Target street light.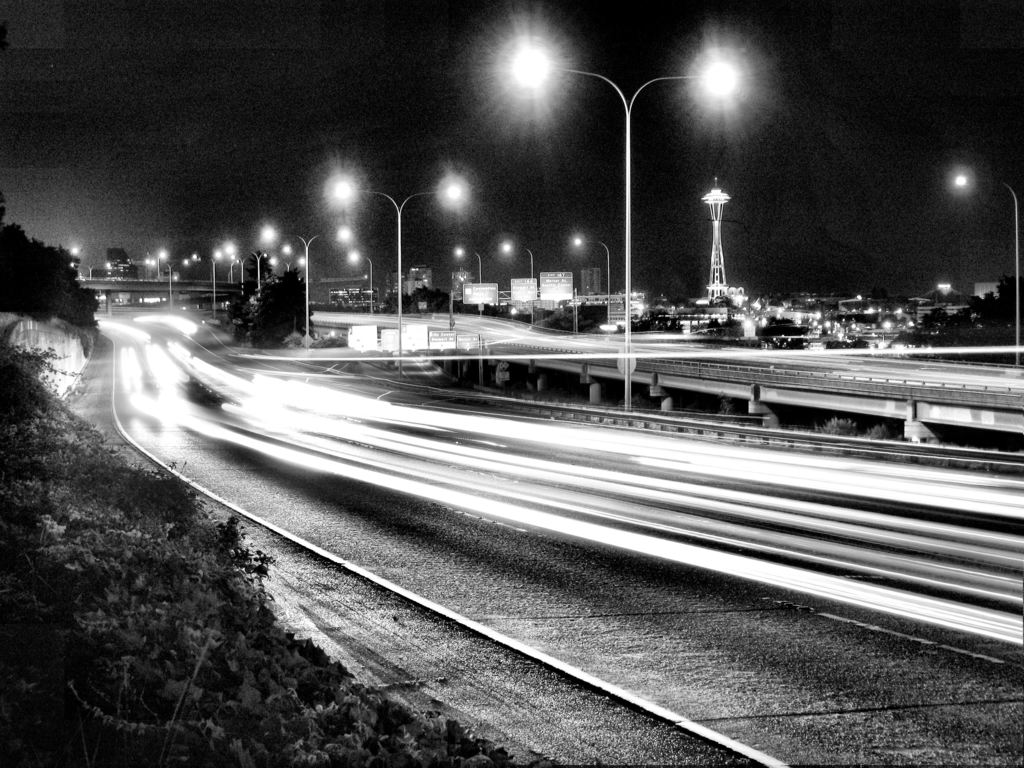
Target region: 318 174 470 384.
